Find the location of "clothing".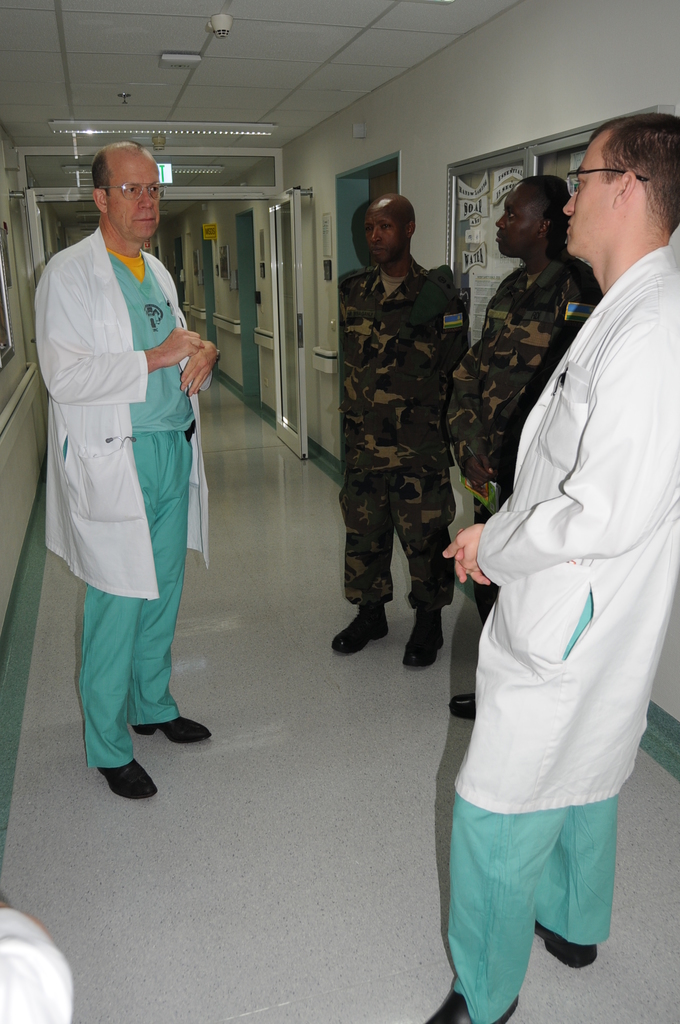
Location: select_region(33, 227, 257, 767).
